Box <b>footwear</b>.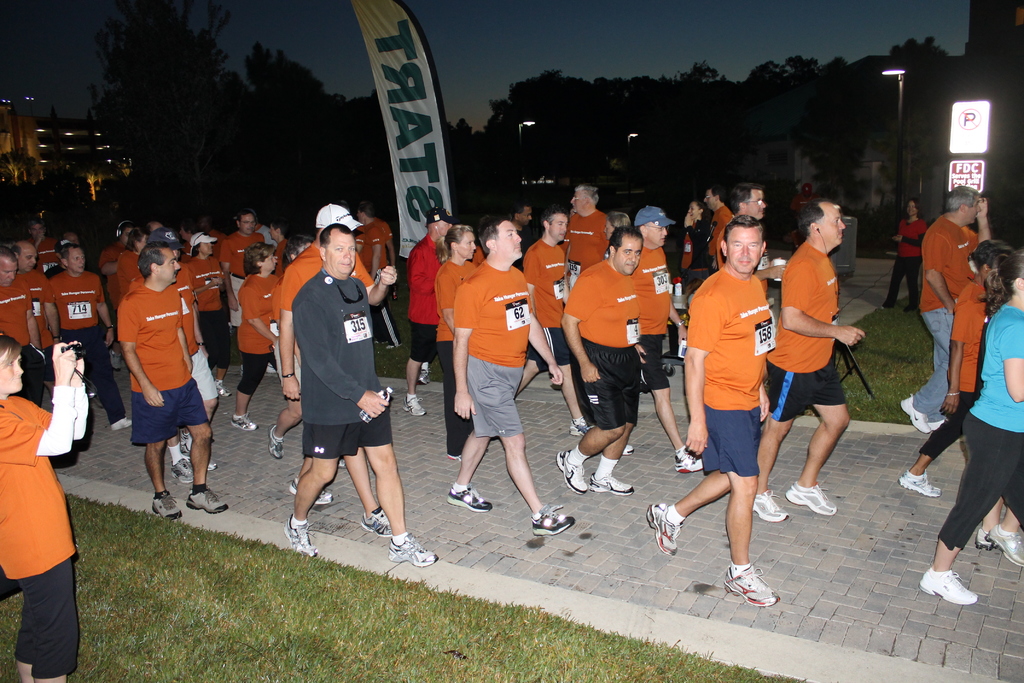
bbox(186, 488, 230, 509).
